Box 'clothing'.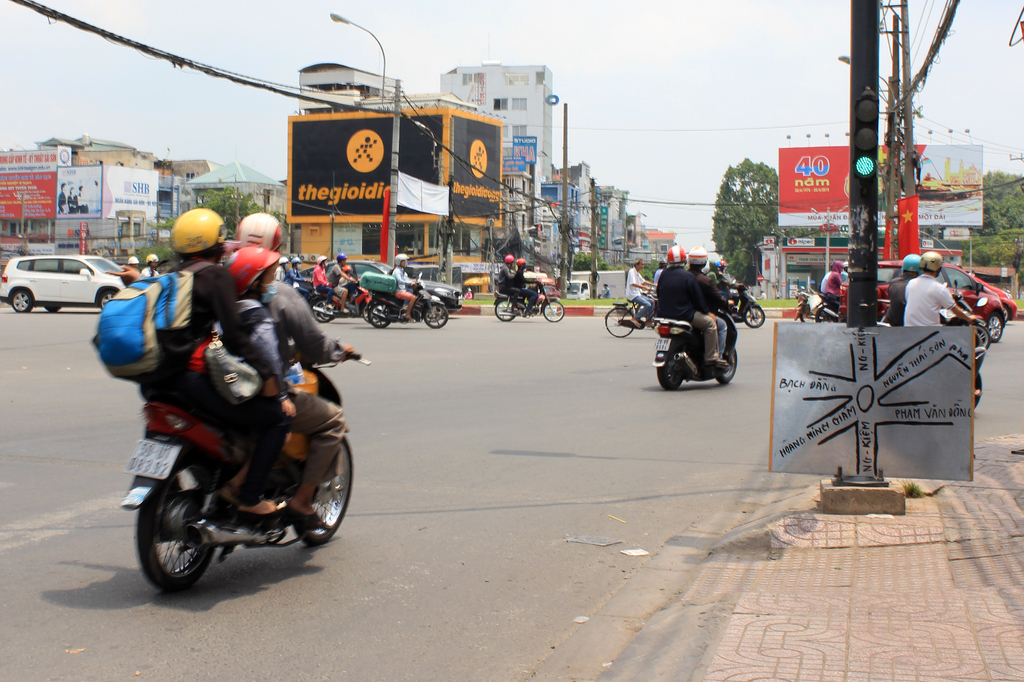
<region>259, 276, 348, 488</region>.
